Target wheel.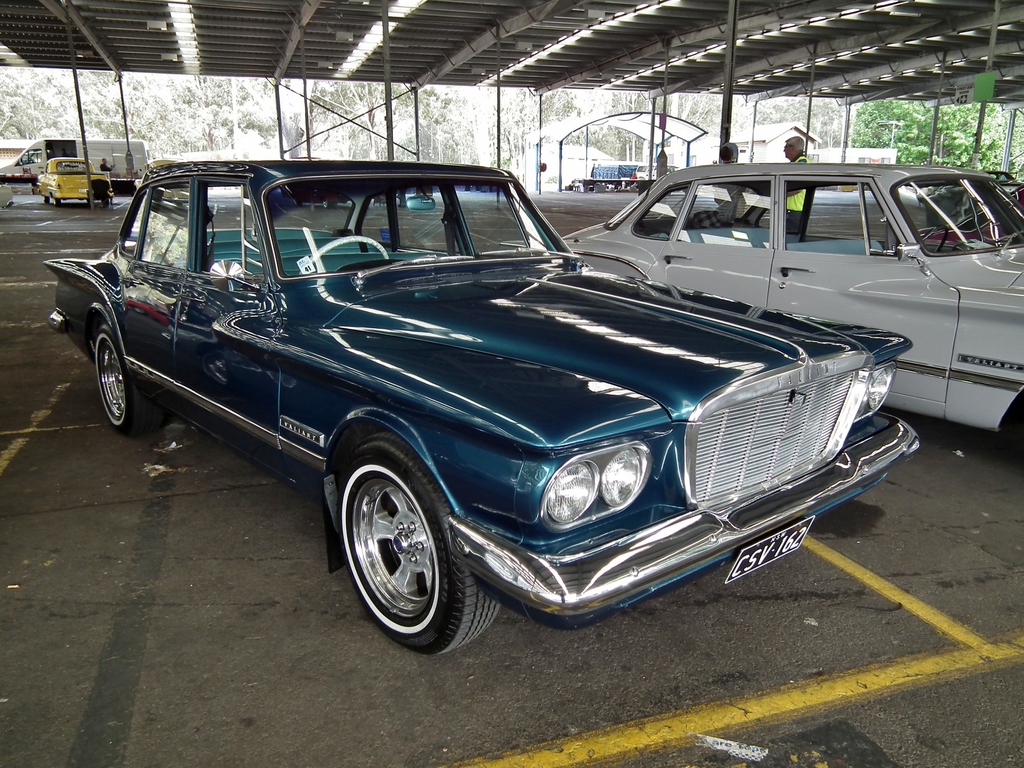
Target region: bbox(95, 323, 152, 438).
